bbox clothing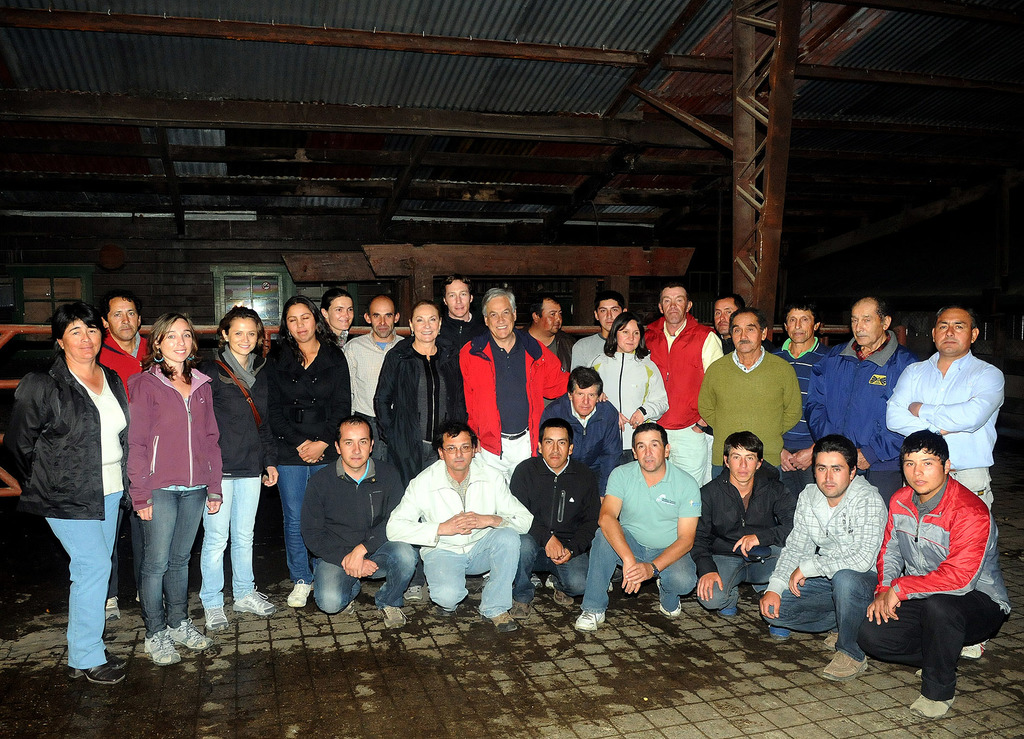
(left=383, top=460, right=532, bottom=619)
